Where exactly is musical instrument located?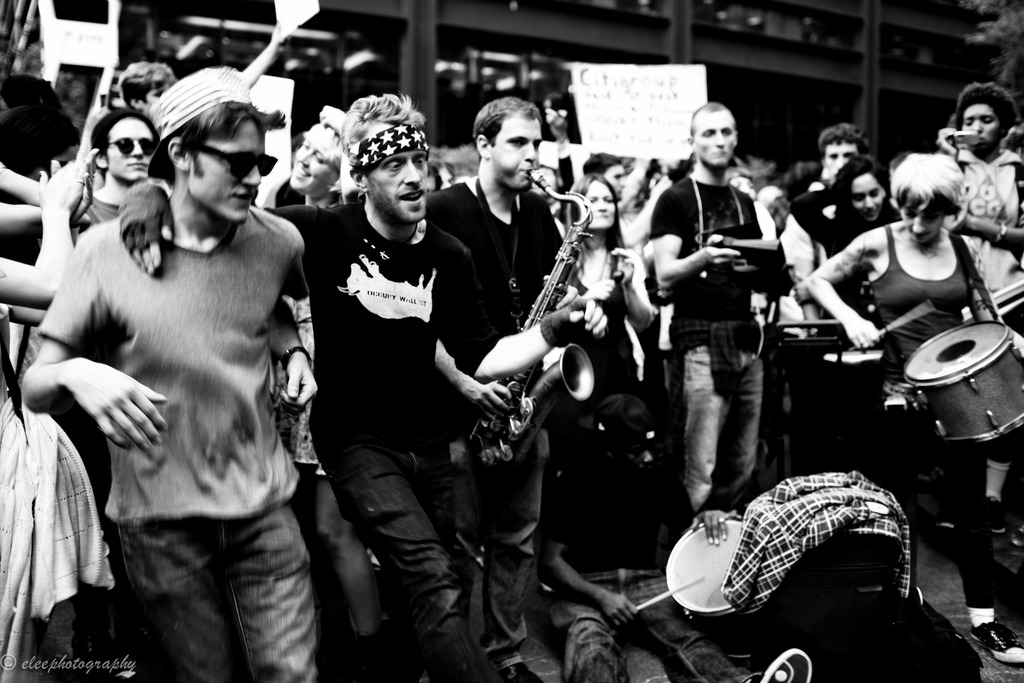
Its bounding box is BBox(470, 170, 598, 475).
